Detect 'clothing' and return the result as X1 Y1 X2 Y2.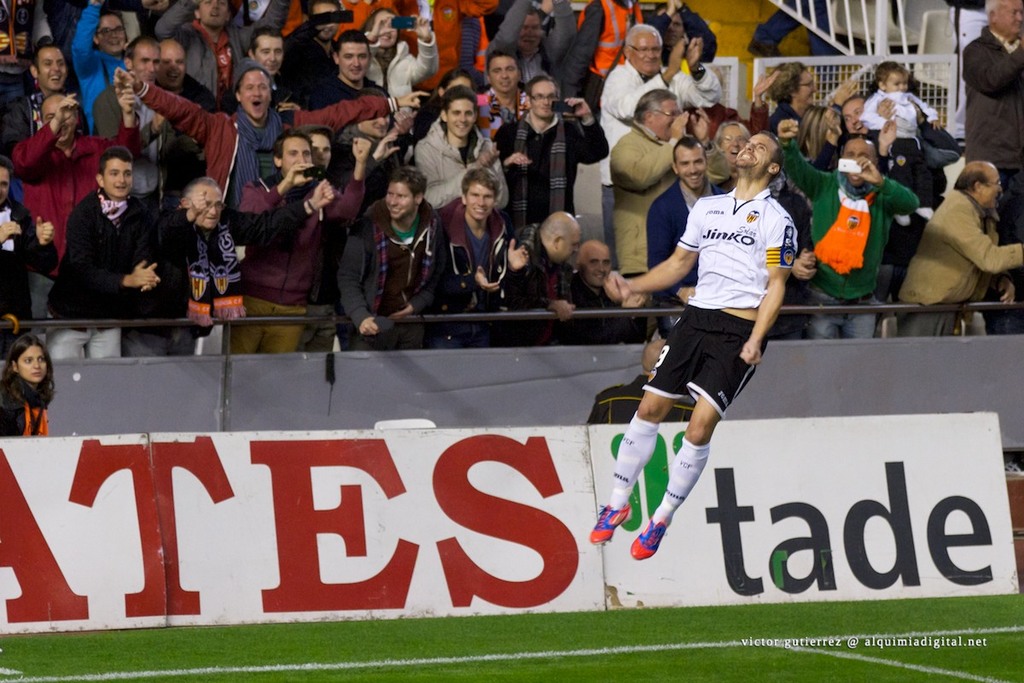
642 193 786 426.
